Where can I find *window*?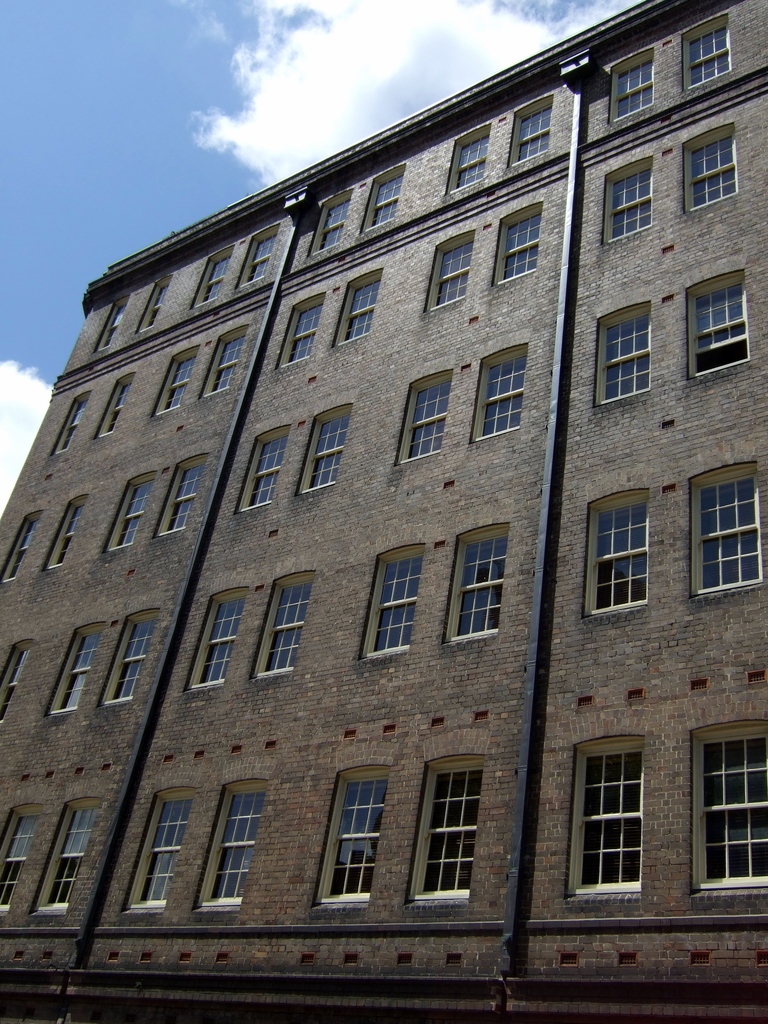
You can find it at [0,516,42,578].
